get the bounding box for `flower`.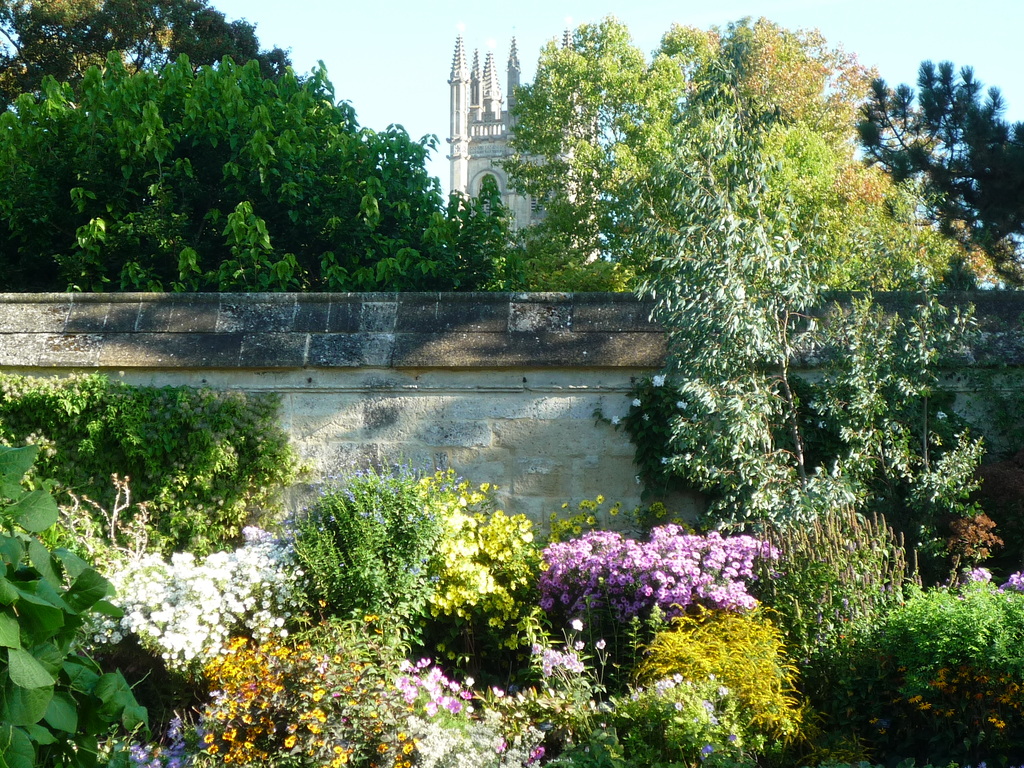
662 456 666 463.
